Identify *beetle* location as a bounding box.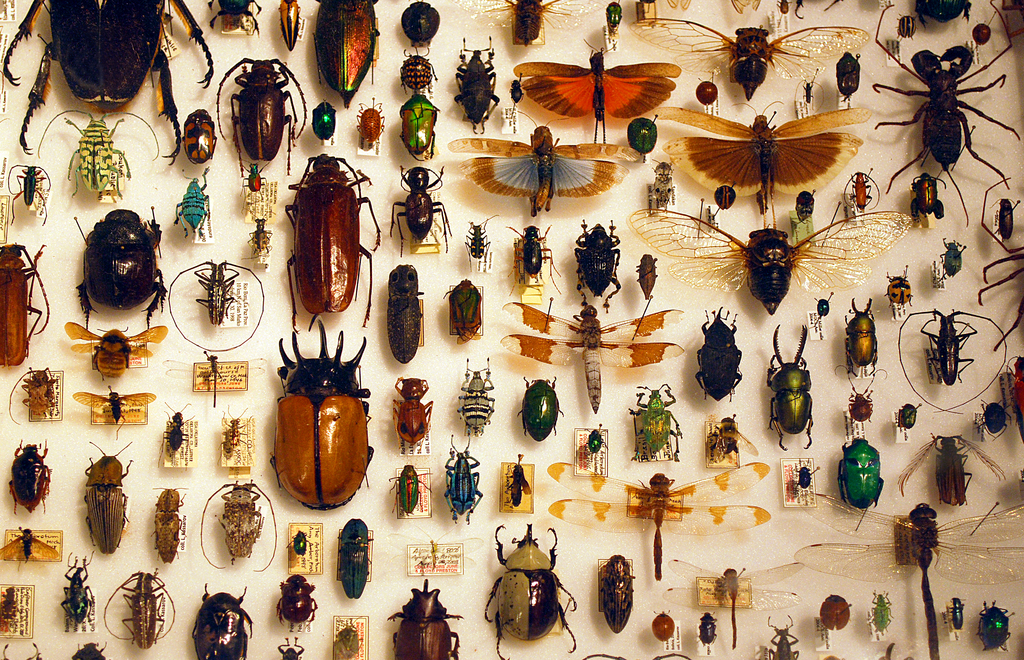
{"x1": 214, "y1": 60, "x2": 311, "y2": 183}.
